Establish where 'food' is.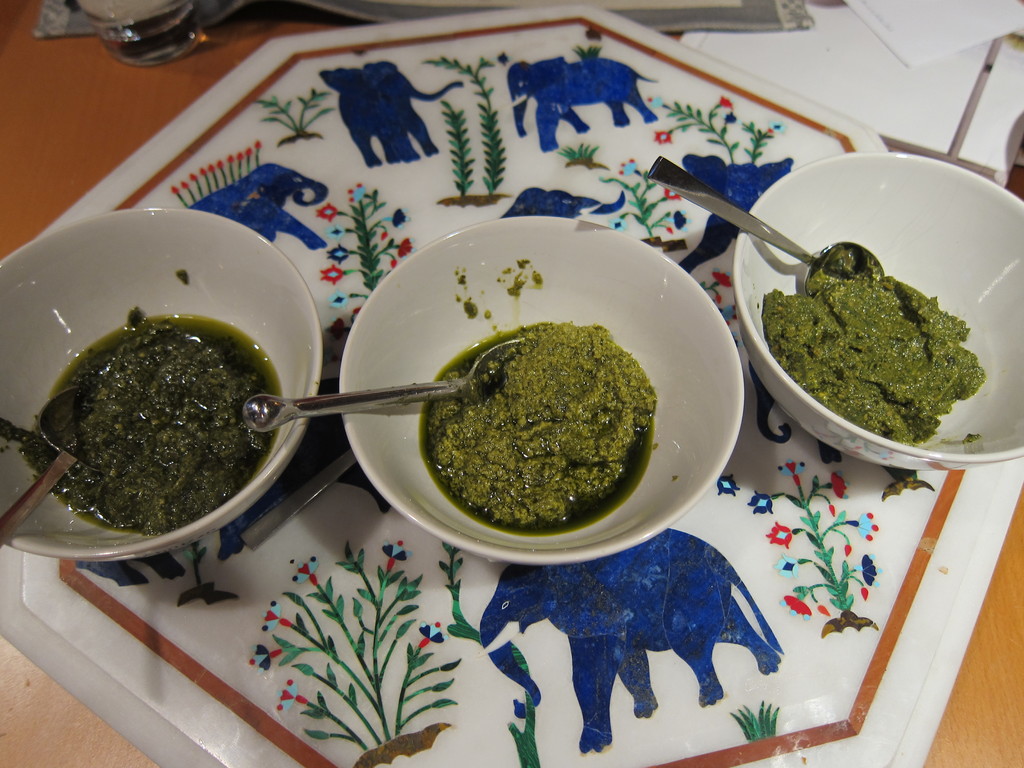
Established at select_region(173, 270, 187, 287).
